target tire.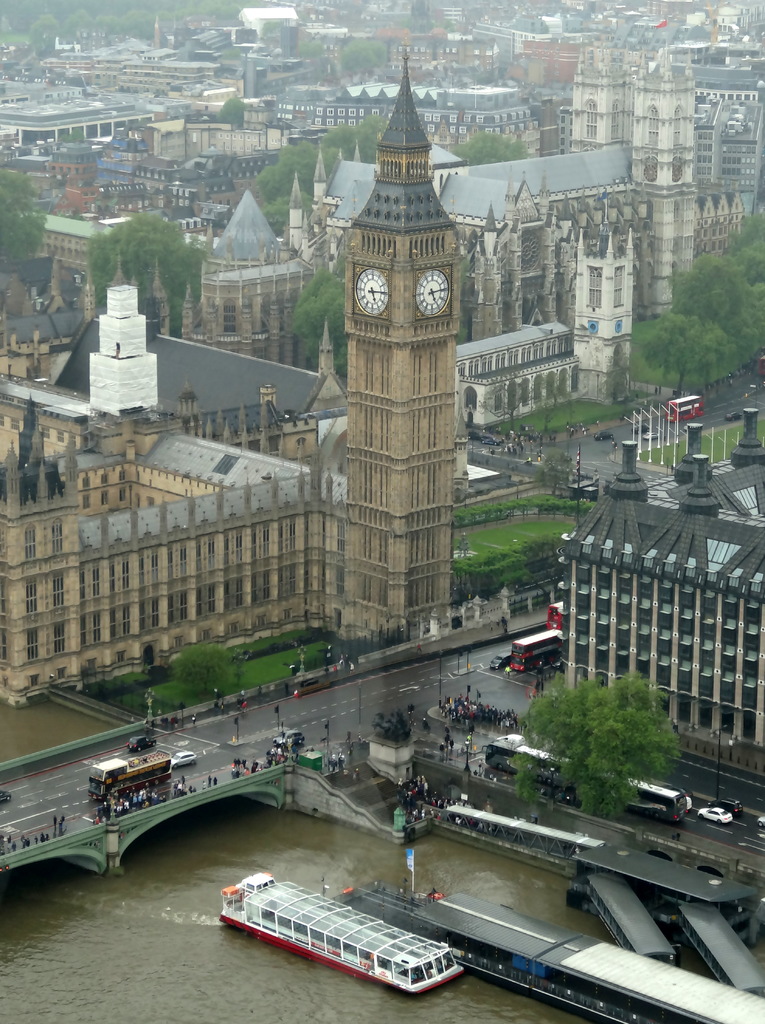
Target region: 144 782 148 787.
